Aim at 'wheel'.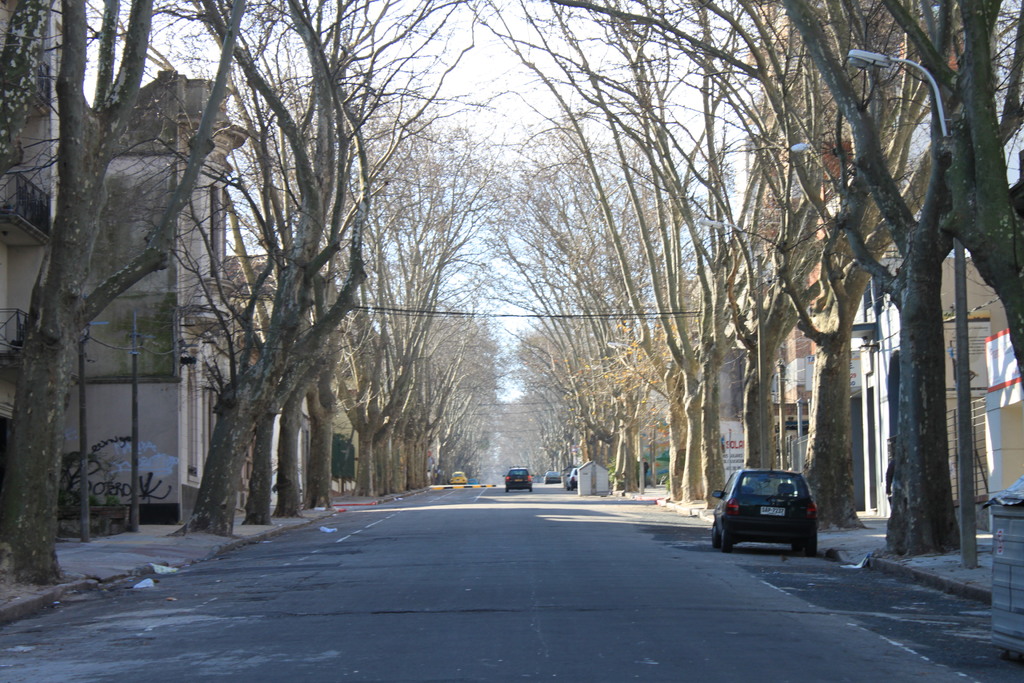
Aimed at [712, 523, 721, 540].
